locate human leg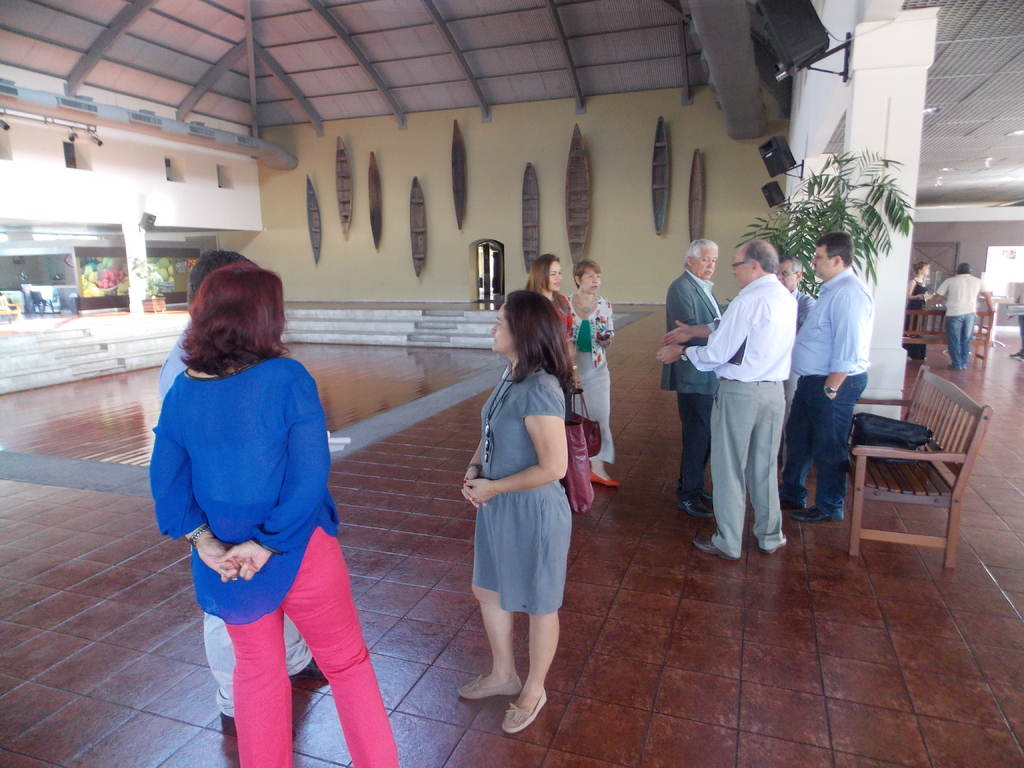
(left=693, top=383, right=751, bottom=573)
